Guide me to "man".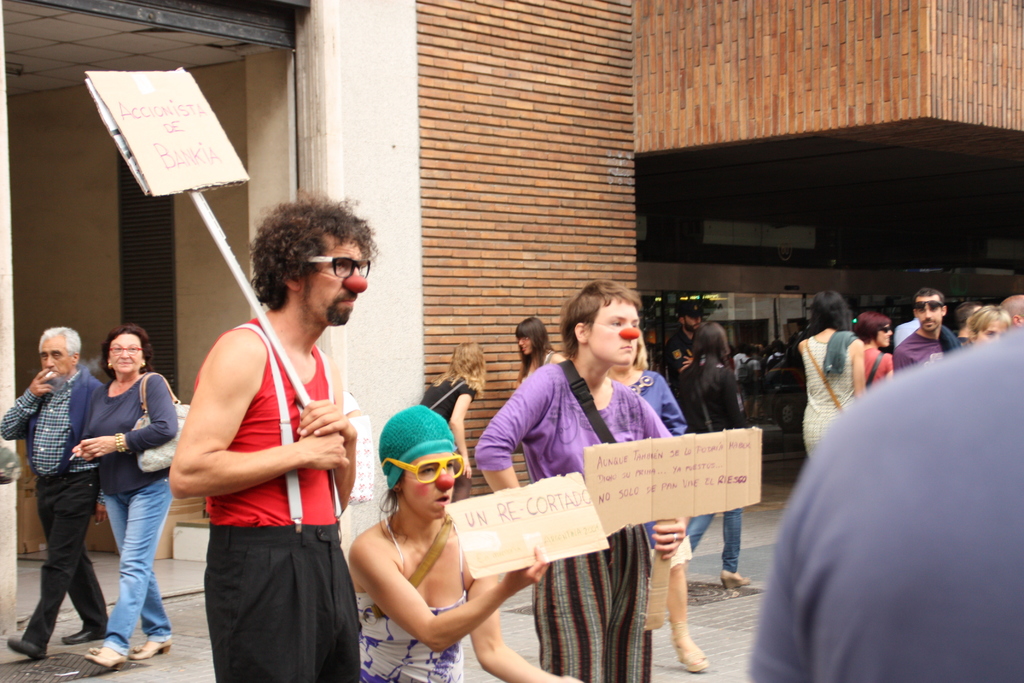
Guidance: 956,301,984,354.
